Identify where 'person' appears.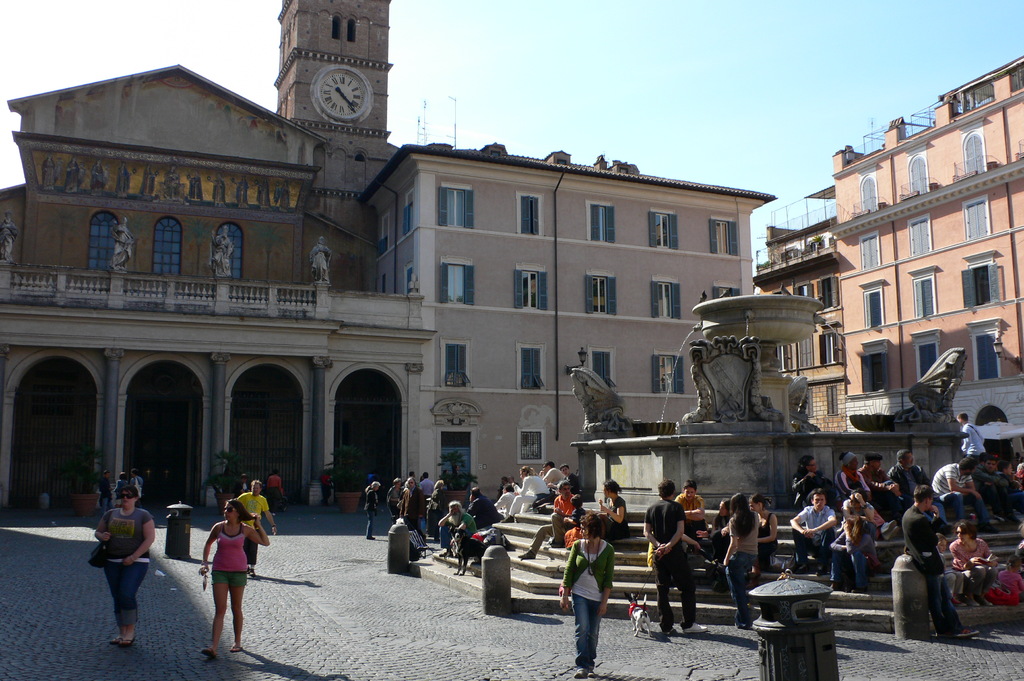
Appears at {"x1": 723, "y1": 493, "x2": 760, "y2": 629}.
